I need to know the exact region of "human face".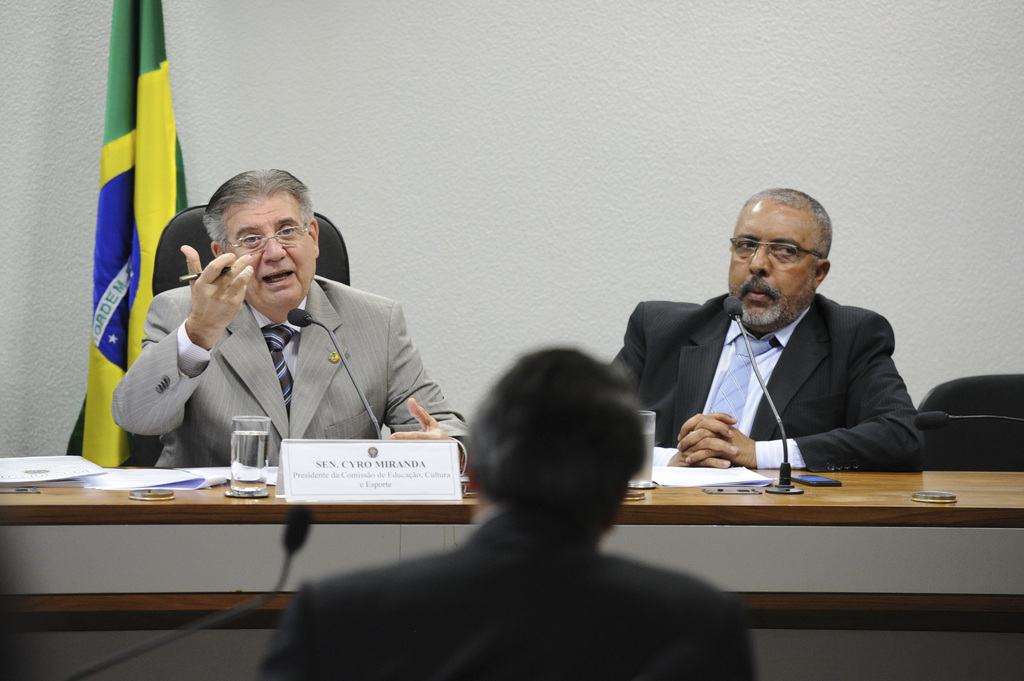
Region: <box>222,198,318,301</box>.
